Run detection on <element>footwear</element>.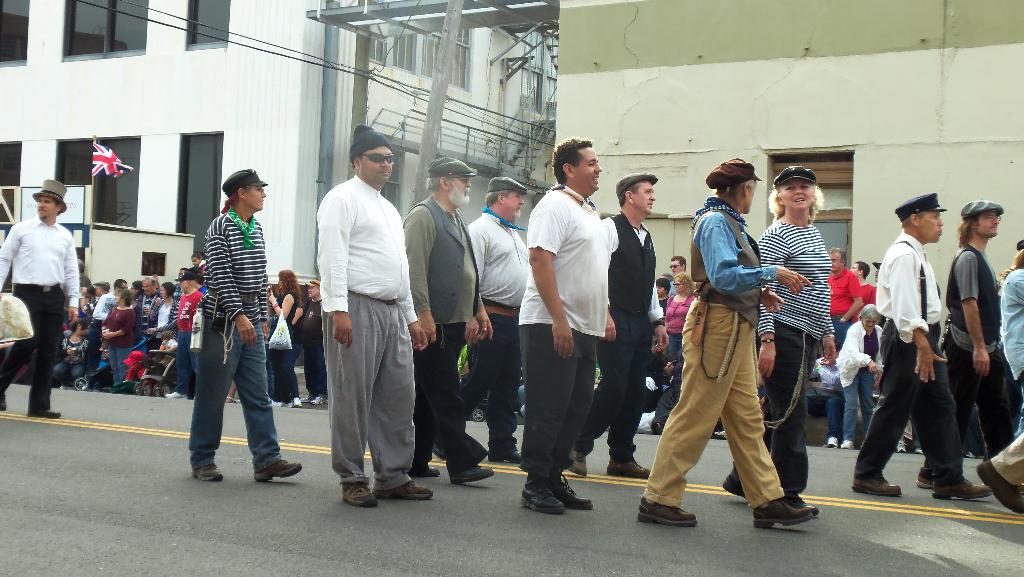
Result: Rect(427, 464, 442, 476).
